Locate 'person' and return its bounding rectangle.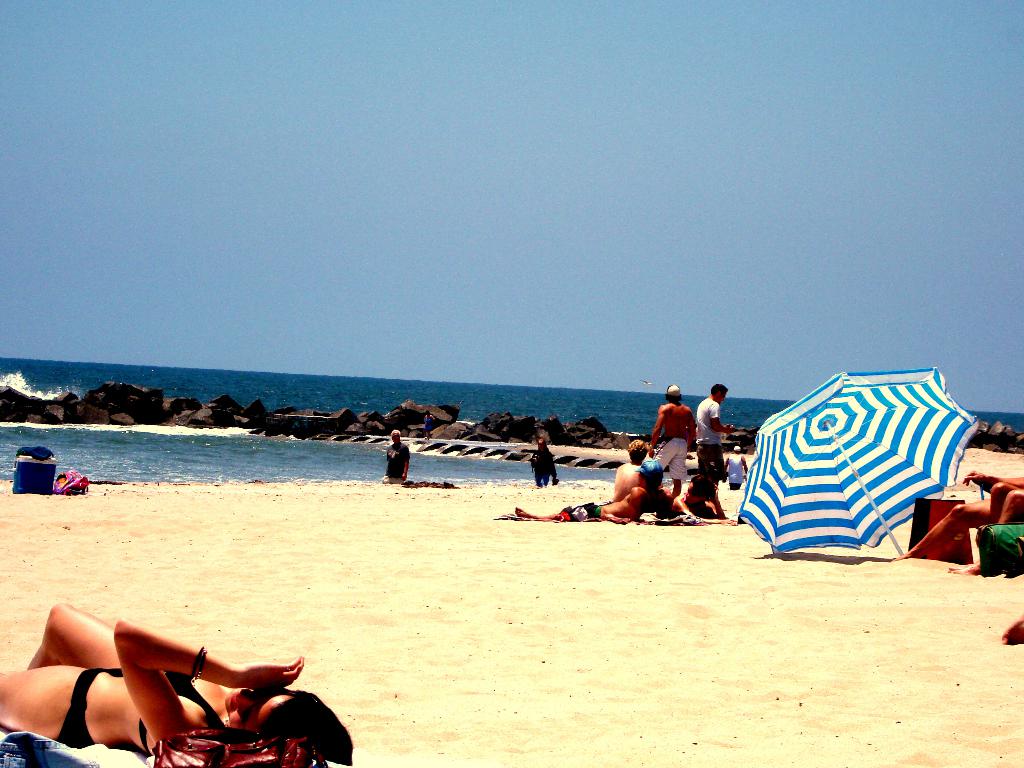
region(990, 482, 1023, 529).
